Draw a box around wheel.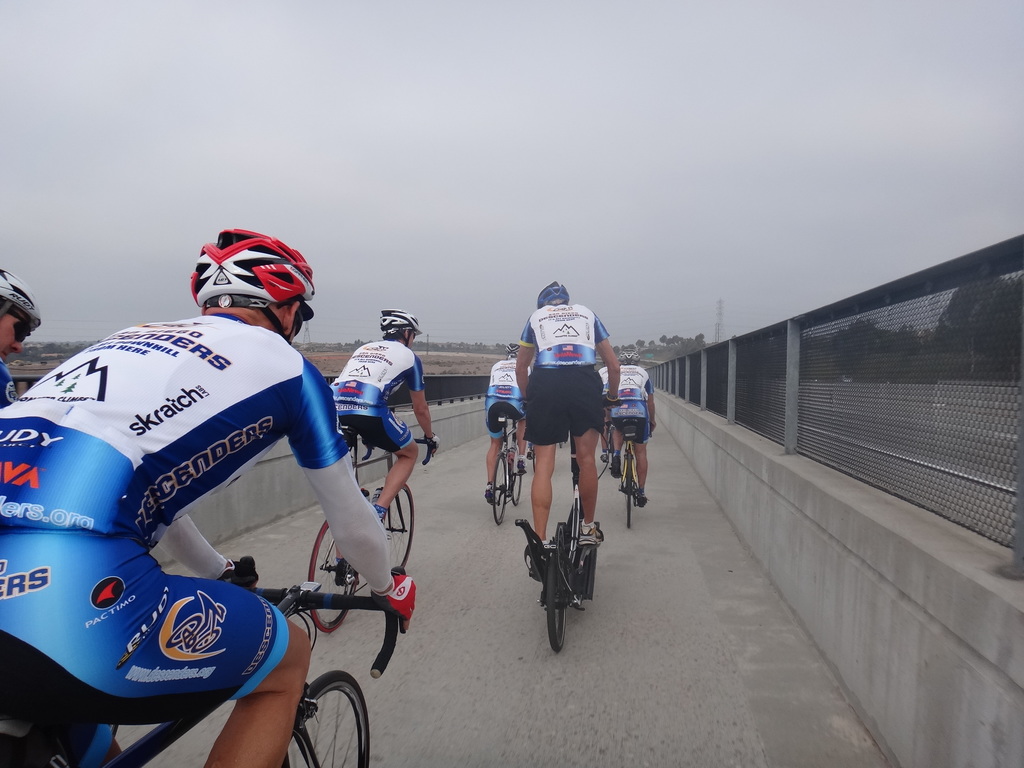
locate(545, 557, 571, 653).
